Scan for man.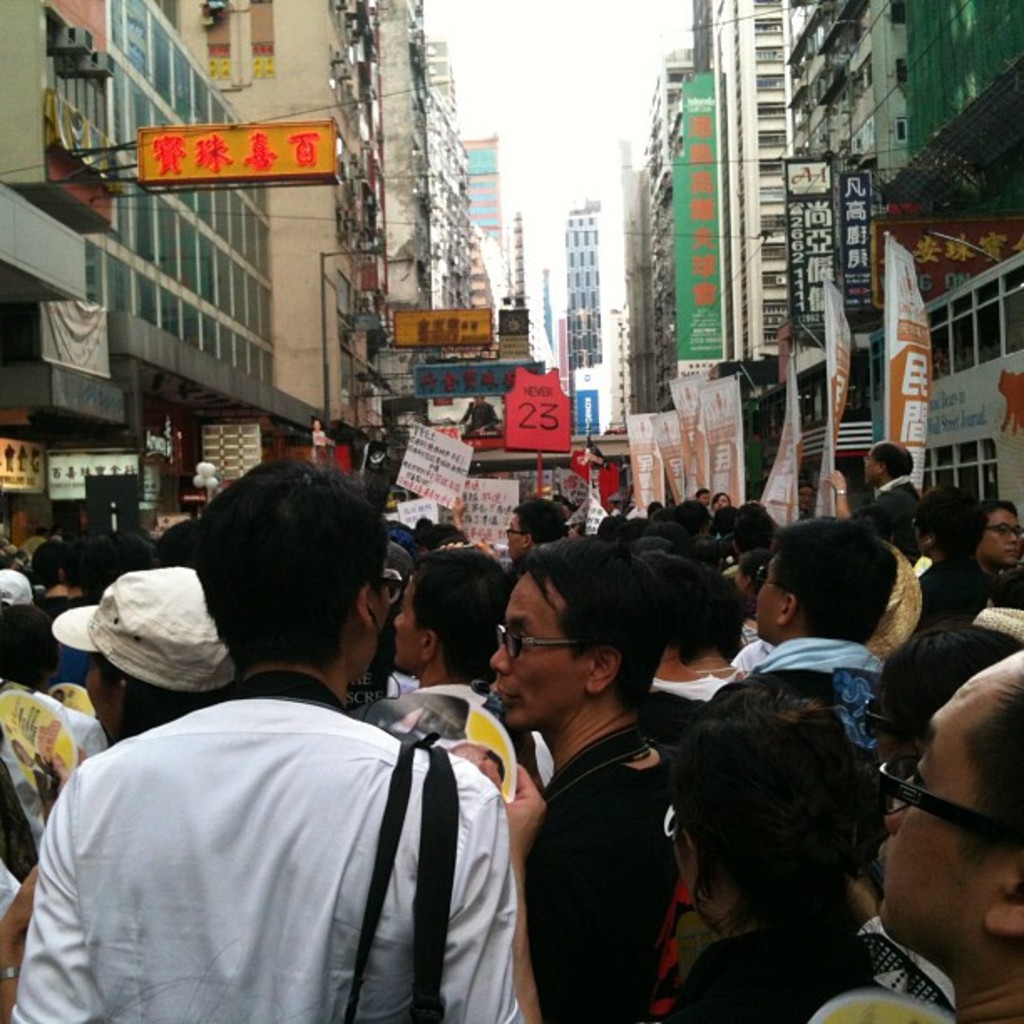
Scan result: select_region(982, 497, 1021, 569).
